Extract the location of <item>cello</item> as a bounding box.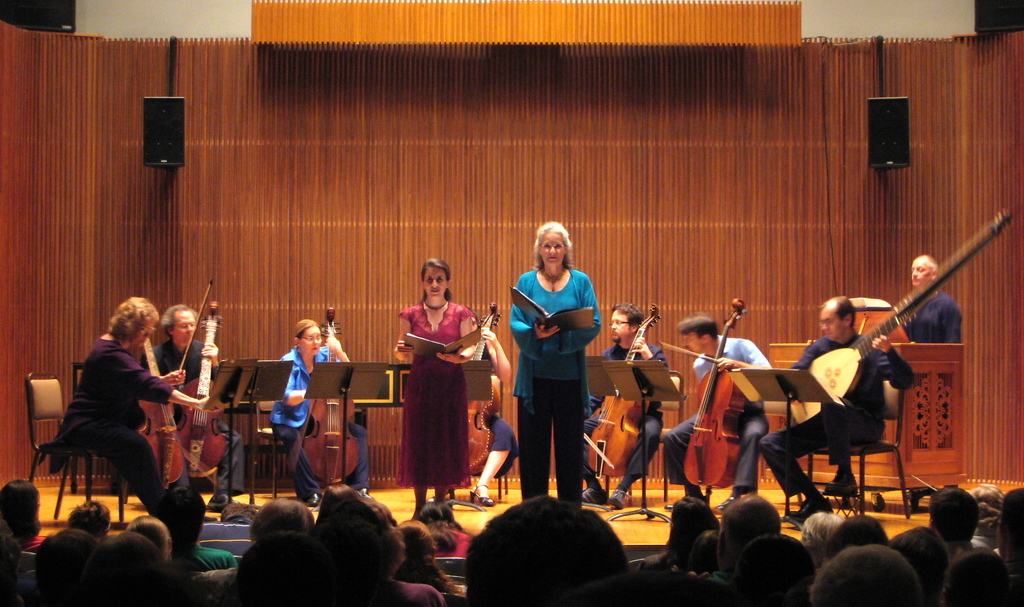
{"x1": 303, "y1": 310, "x2": 361, "y2": 489}.
